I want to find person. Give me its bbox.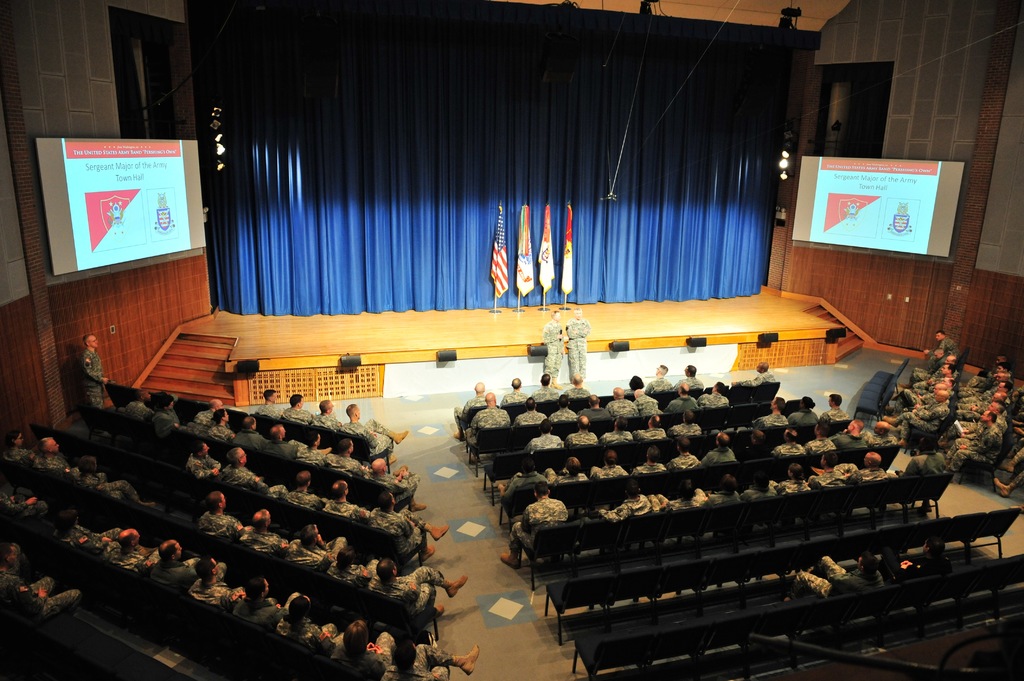
select_region(778, 427, 803, 462).
